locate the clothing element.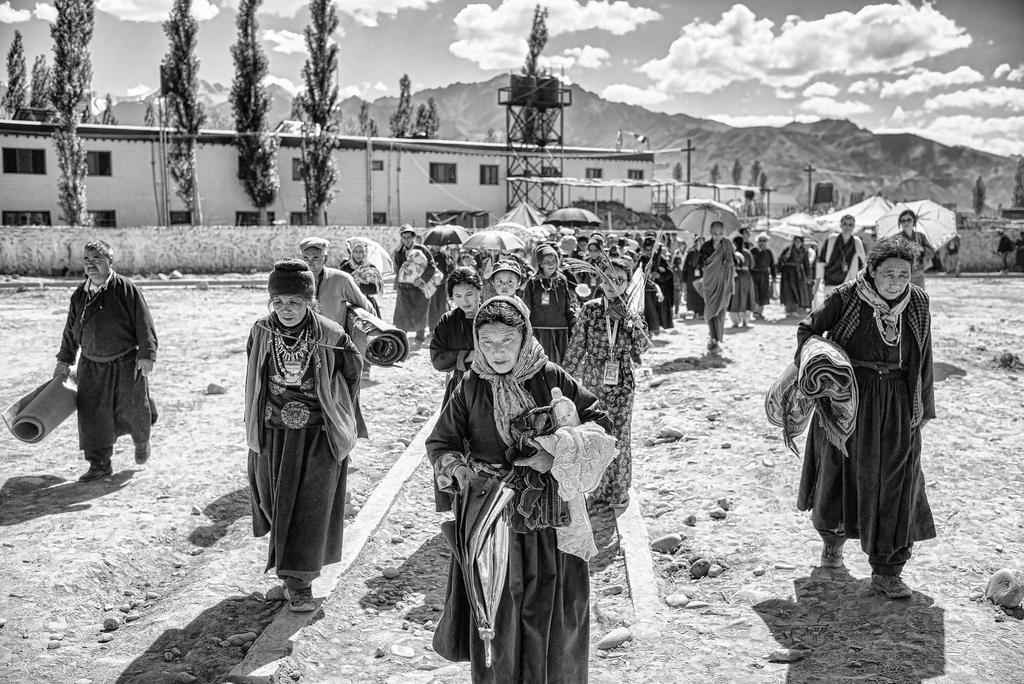
Element bbox: <bbox>308, 266, 372, 333</bbox>.
